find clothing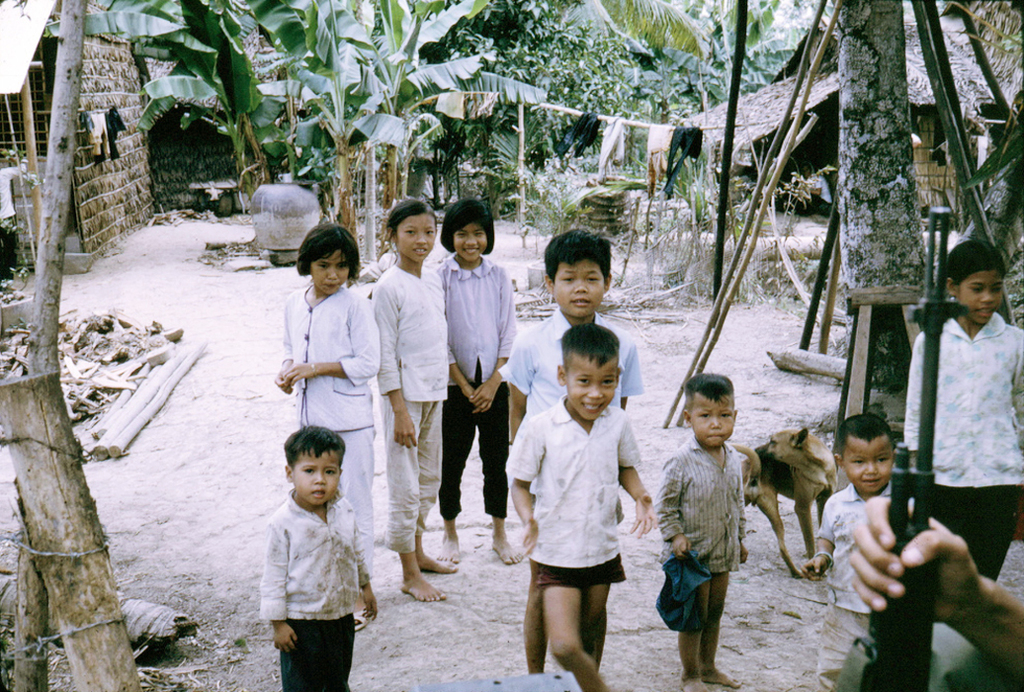
locate(284, 289, 377, 574)
